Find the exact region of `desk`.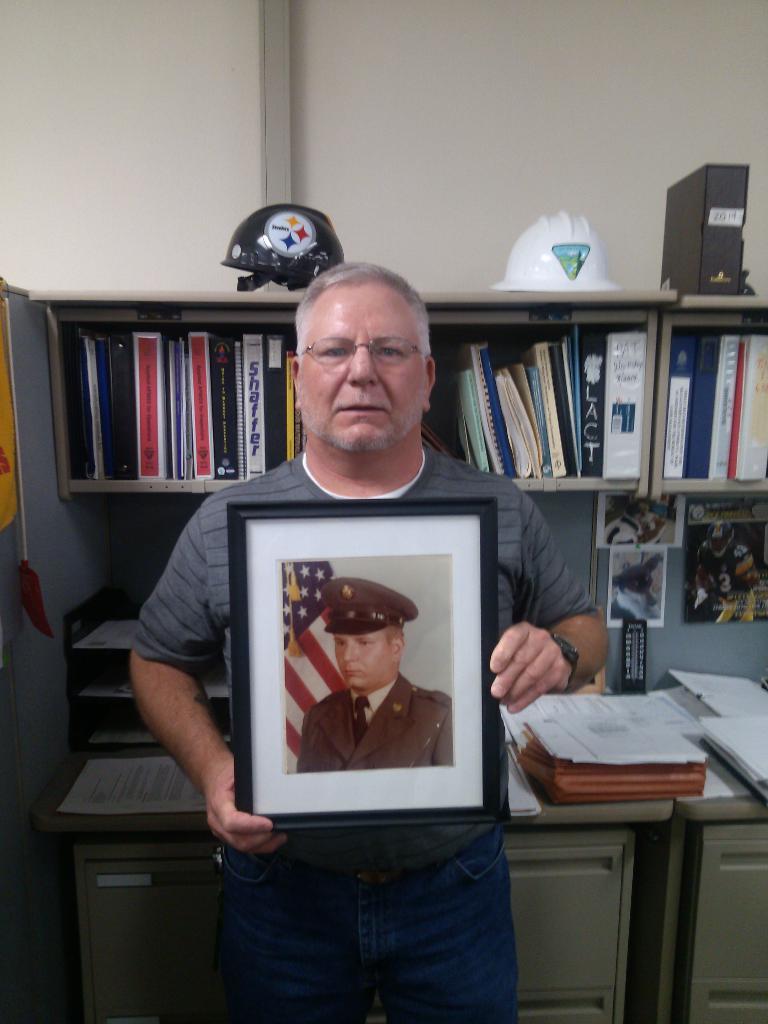
Exact region: 38/747/669/1016.
